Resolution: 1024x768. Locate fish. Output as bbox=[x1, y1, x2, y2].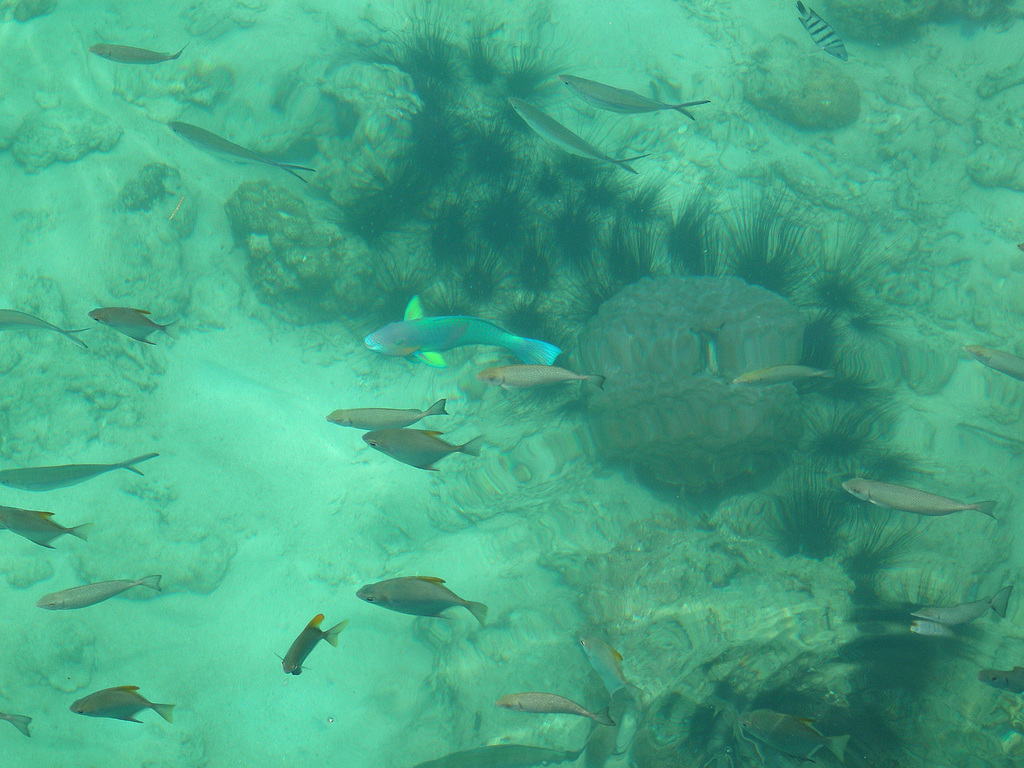
bbox=[159, 117, 317, 181].
